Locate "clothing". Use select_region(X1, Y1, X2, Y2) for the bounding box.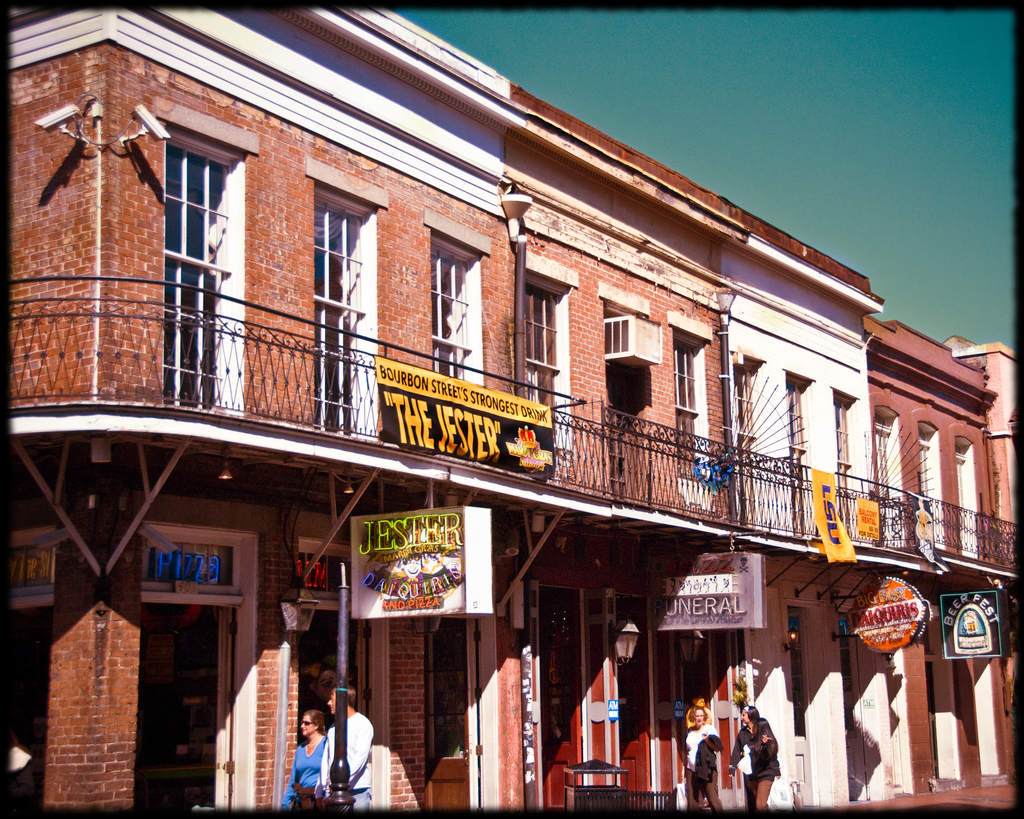
select_region(685, 721, 721, 808).
